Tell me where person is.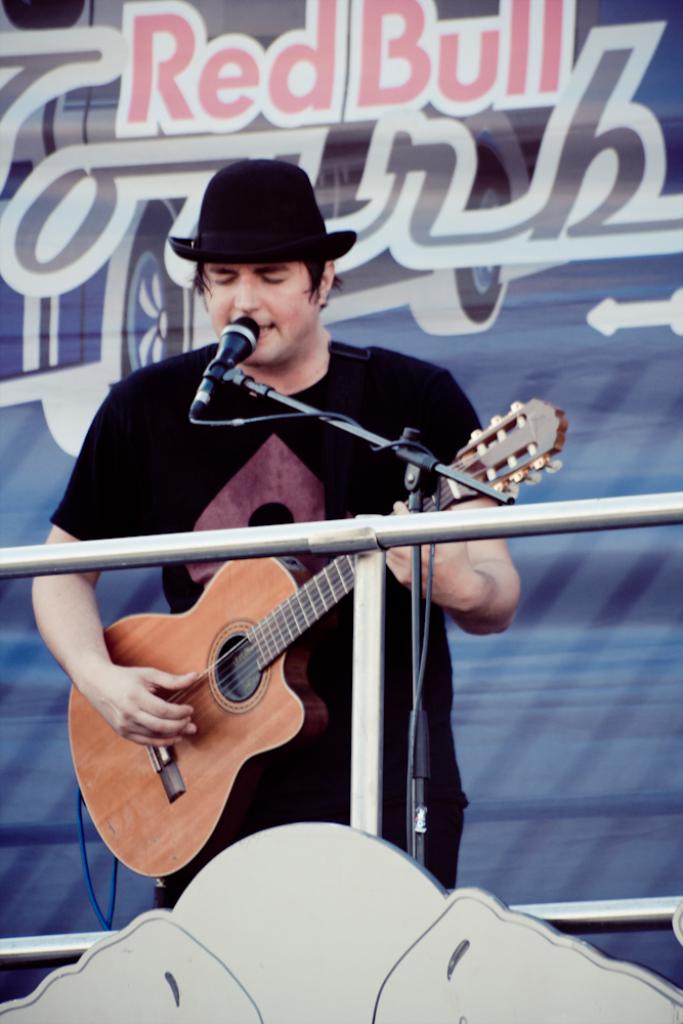
person is at {"x1": 28, "y1": 154, "x2": 521, "y2": 883}.
